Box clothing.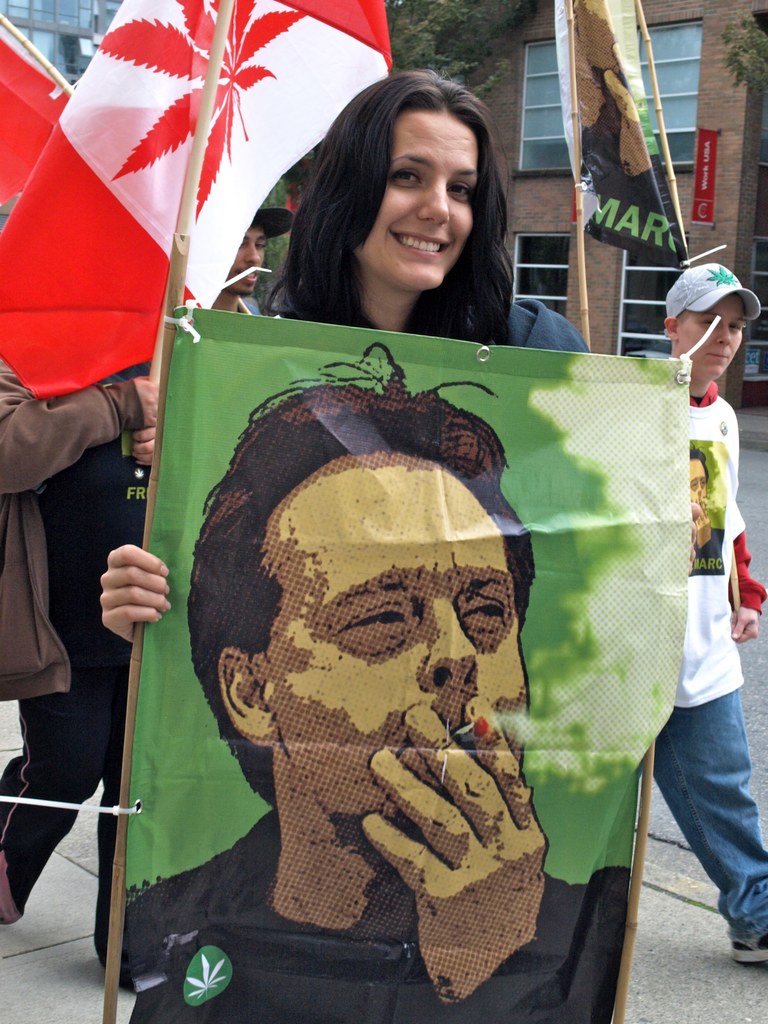
BBox(506, 293, 586, 353).
